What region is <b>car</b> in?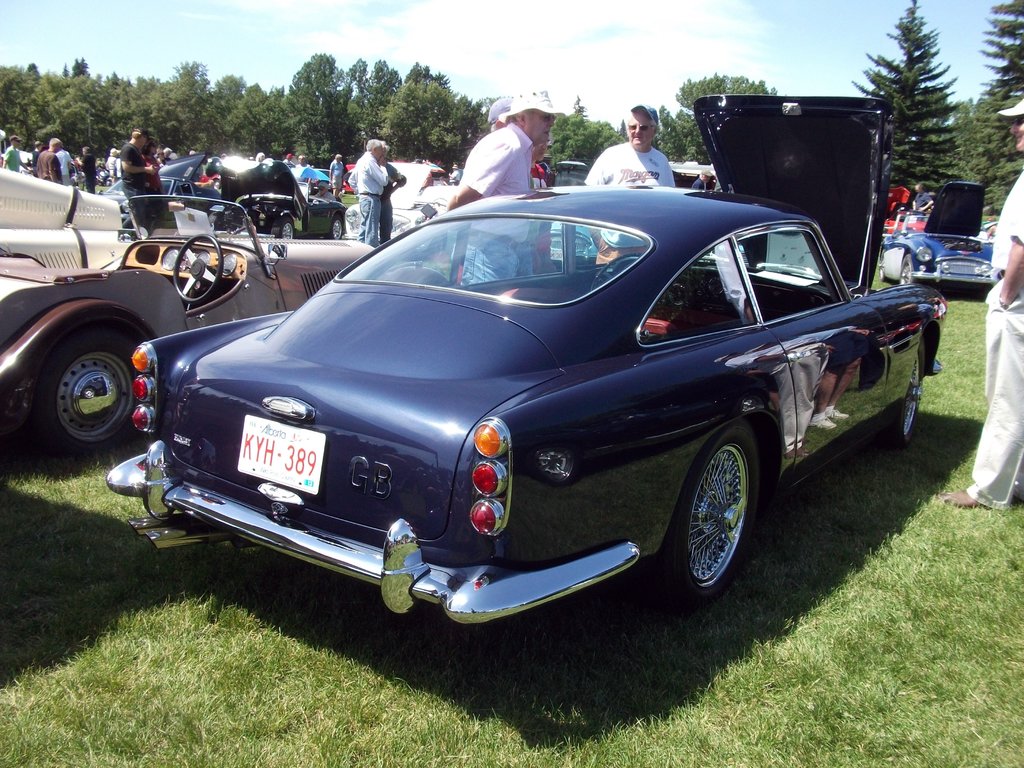
0, 162, 376, 461.
